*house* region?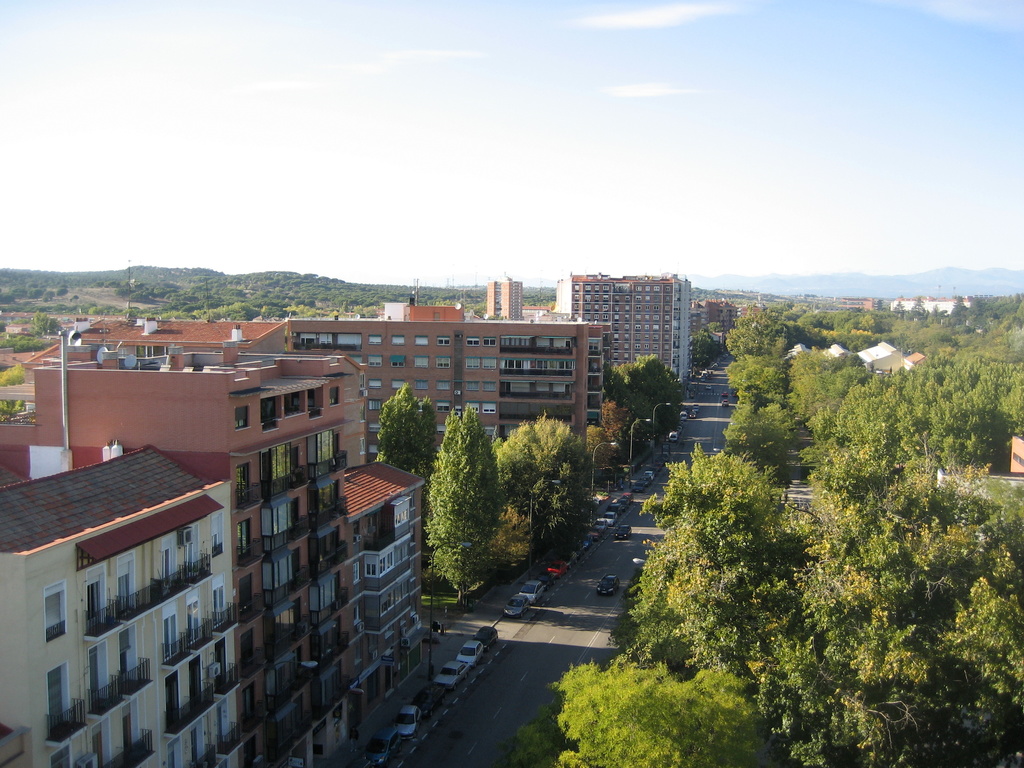
552/266/694/395
